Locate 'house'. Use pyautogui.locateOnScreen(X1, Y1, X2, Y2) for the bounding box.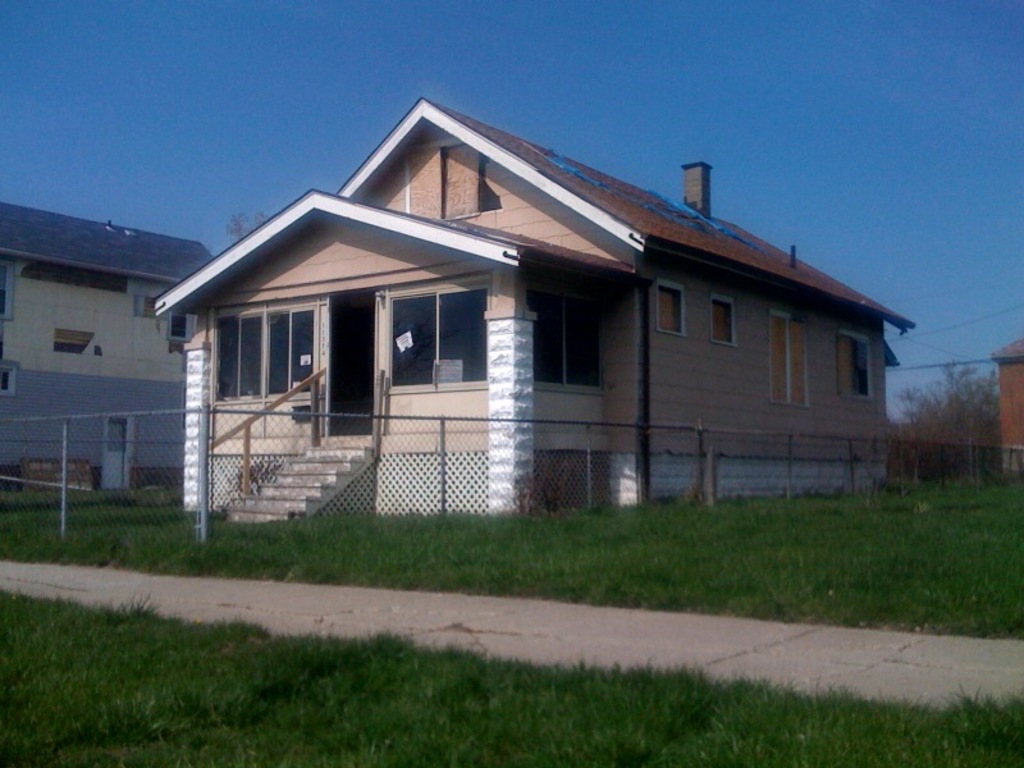
pyautogui.locateOnScreen(0, 207, 192, 472).
